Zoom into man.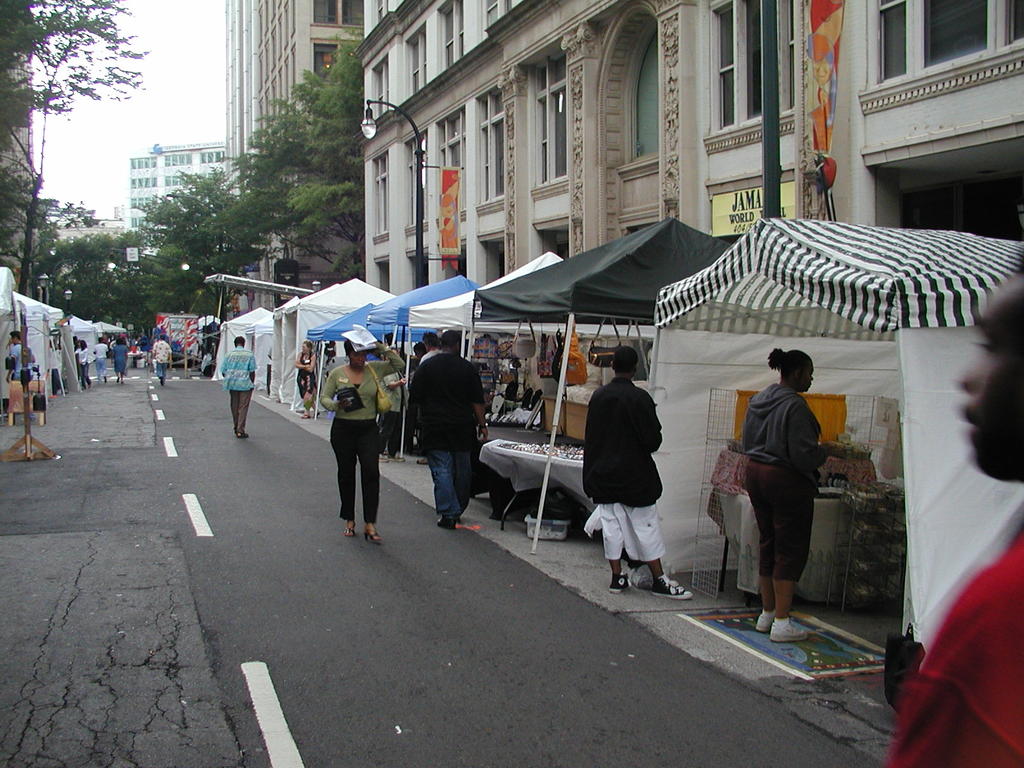
Zoom target: x1=89 y1=340 x2=110 y2=387.
